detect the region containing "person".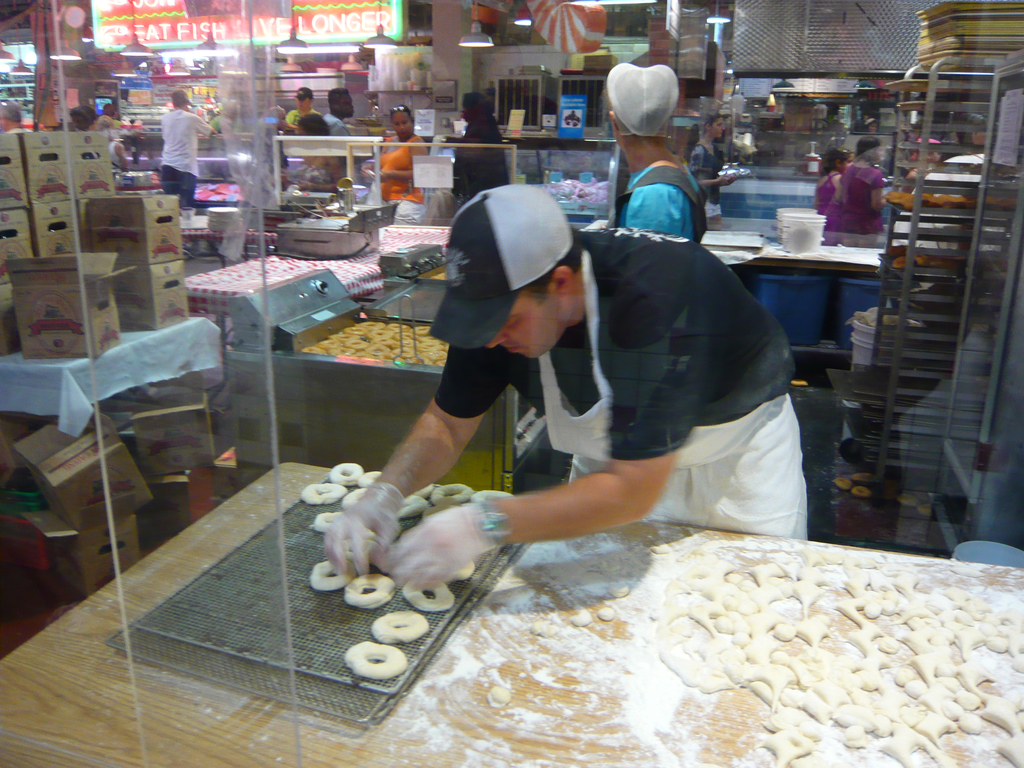
285 81 327 124.
